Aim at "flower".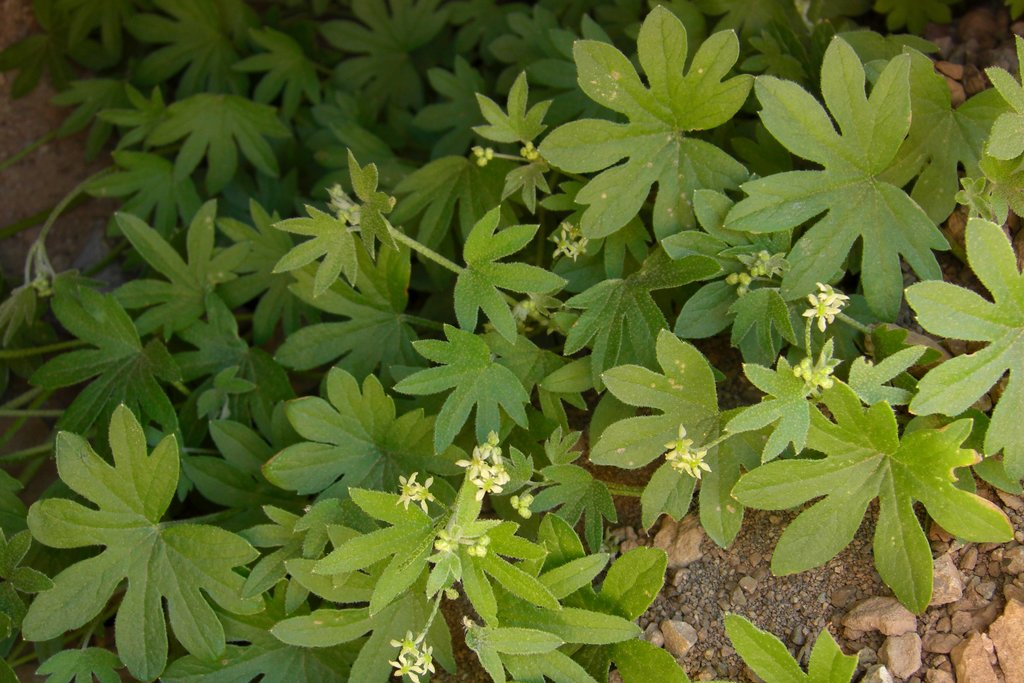
Aimed at (812,279,849,308).
